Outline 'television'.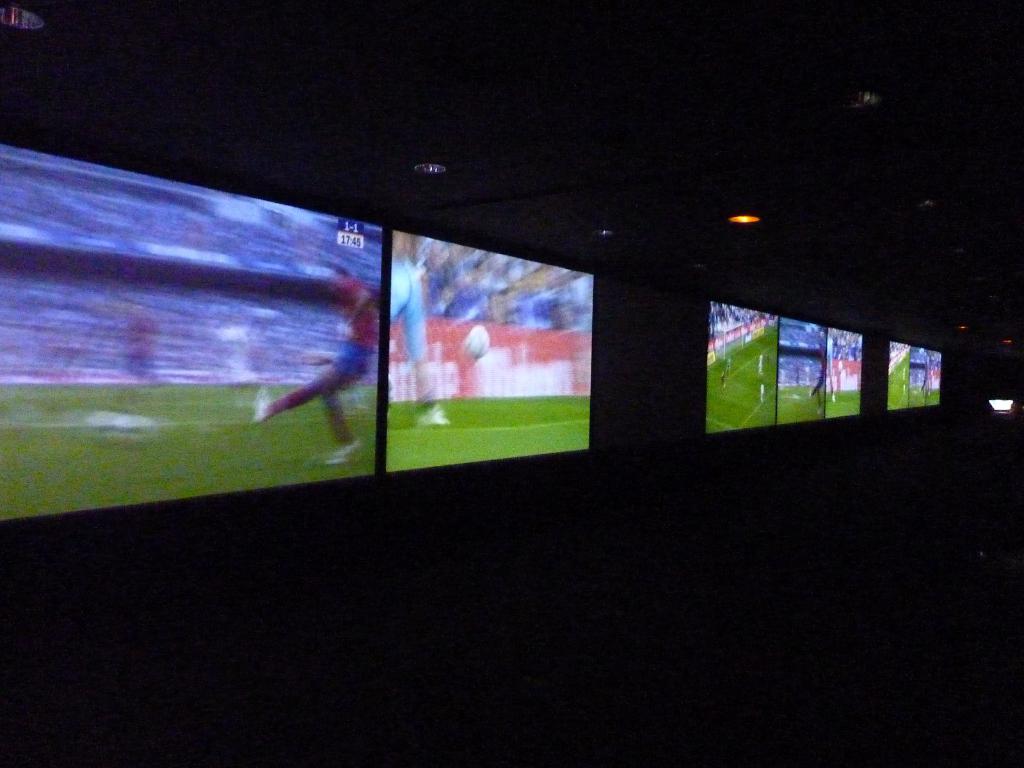
Outline: pyautogui.locateOnScreen(884, 343, 912, 412).
